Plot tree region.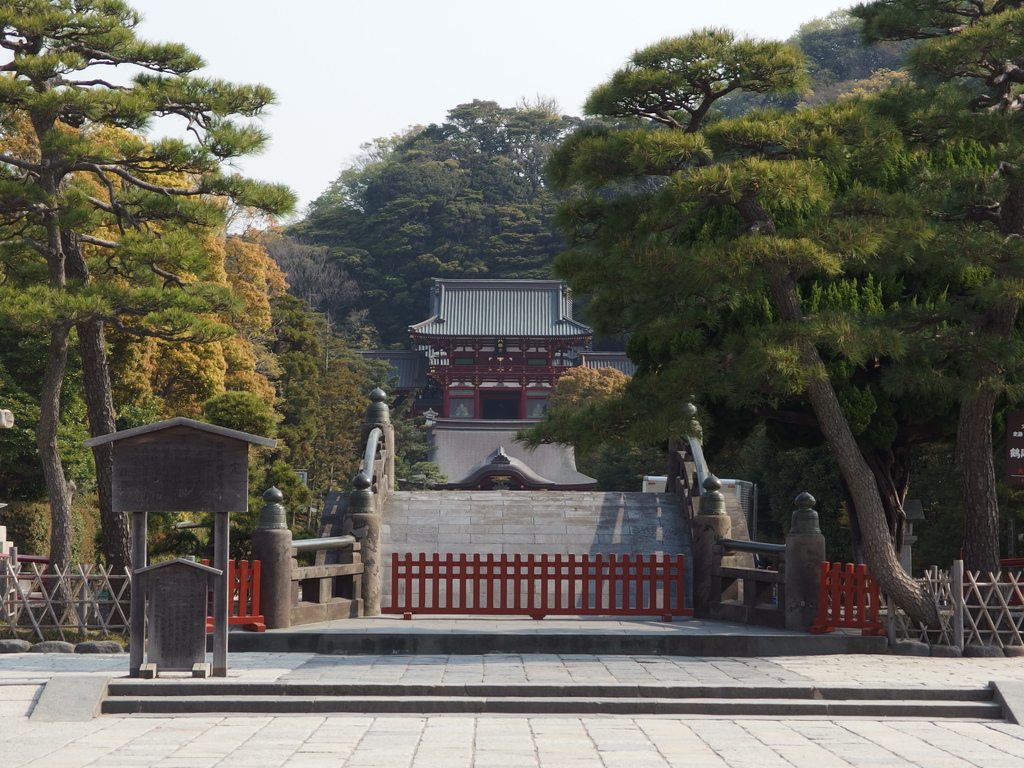
Plotted at bbox=(0, 0, 198, 632).
